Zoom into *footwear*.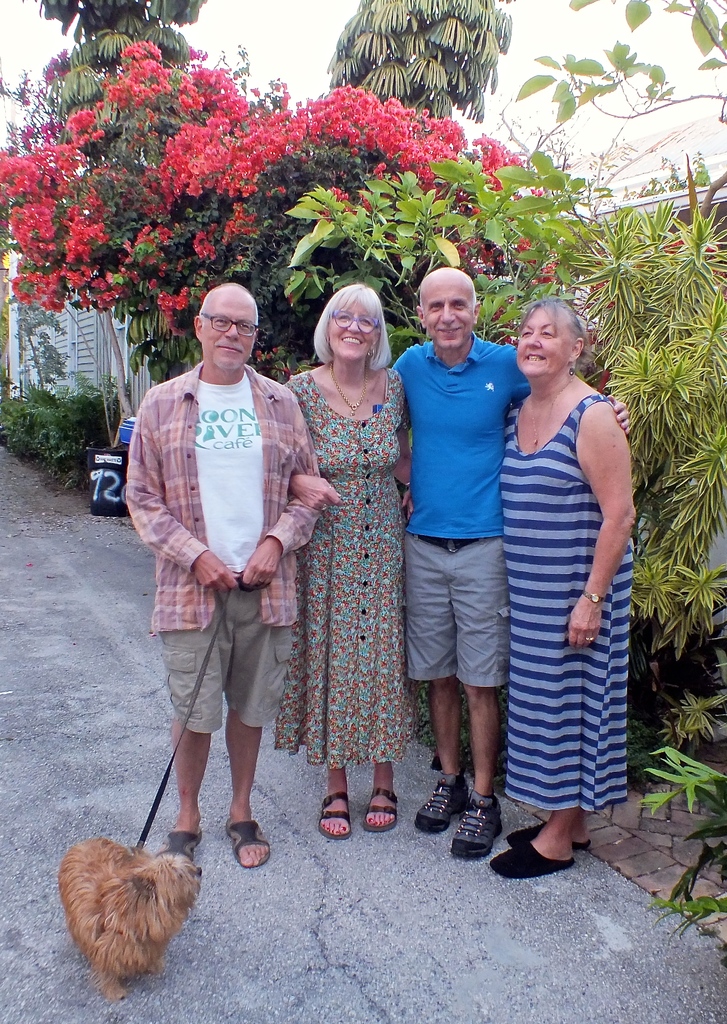
Zoom target: (229,822,276,875).
